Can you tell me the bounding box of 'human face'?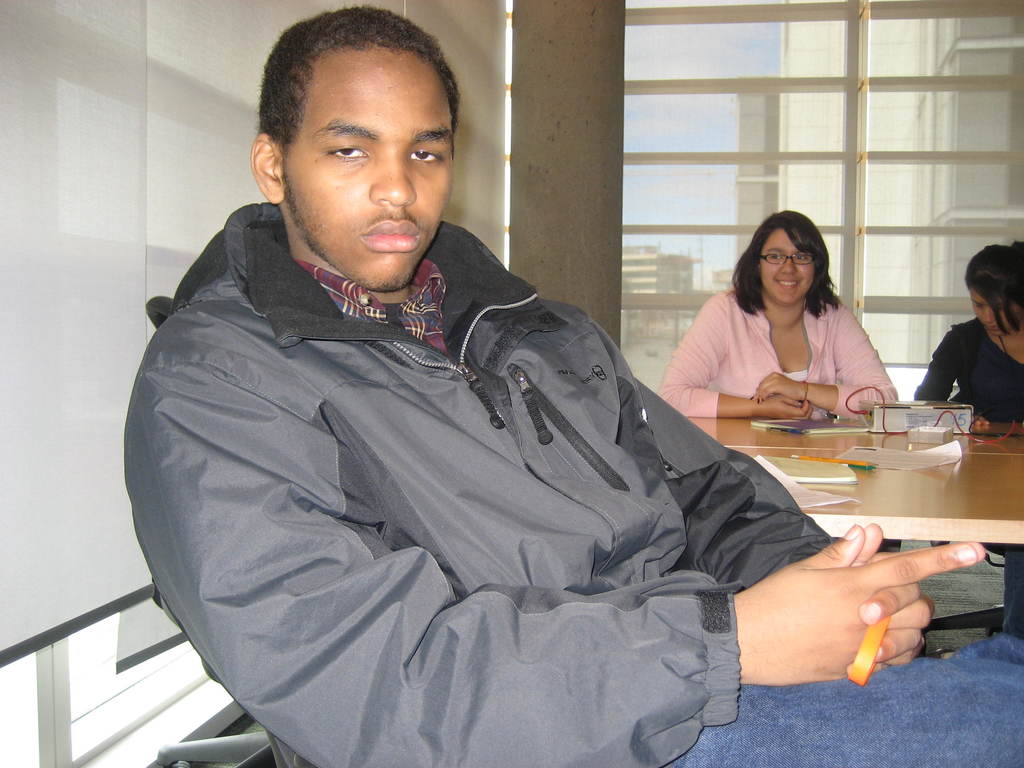
(974, 292, 1023, 335).
